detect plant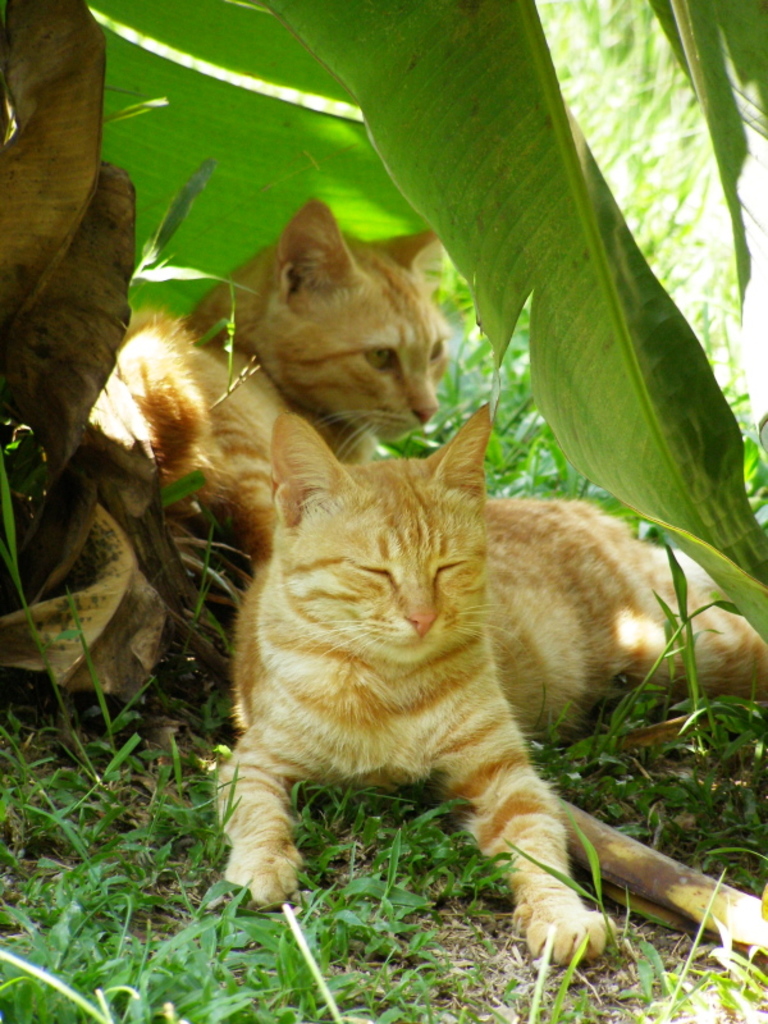
crop(0, 599, 767, 1023)
